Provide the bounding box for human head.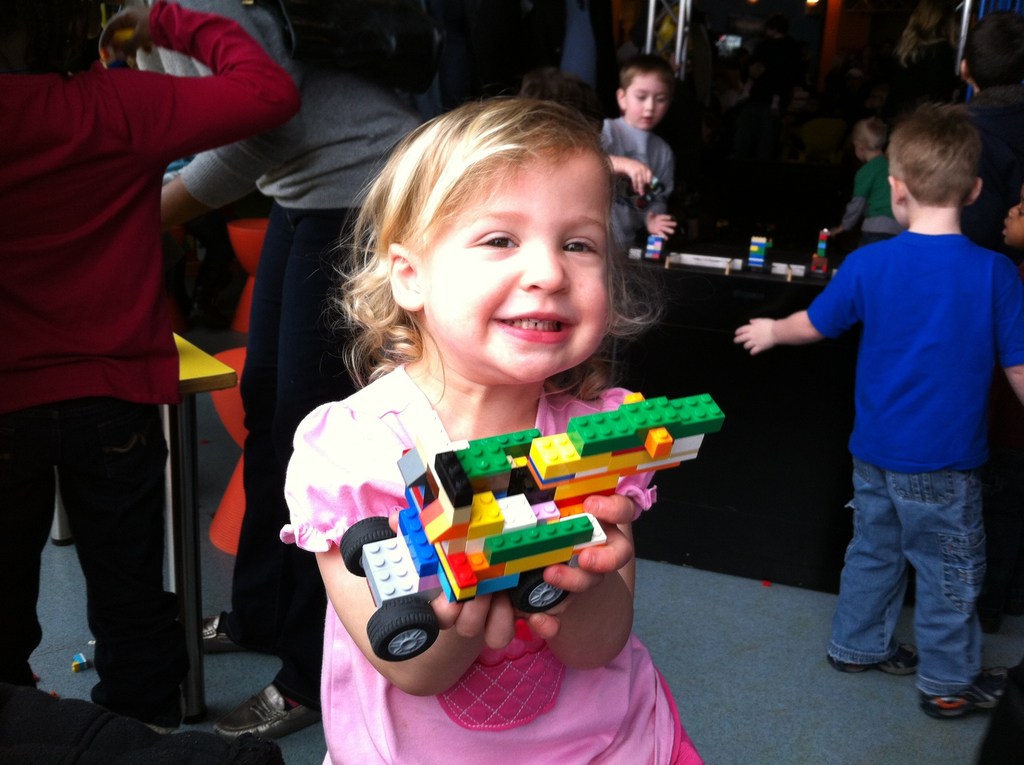
855, 118, 884, 163.
